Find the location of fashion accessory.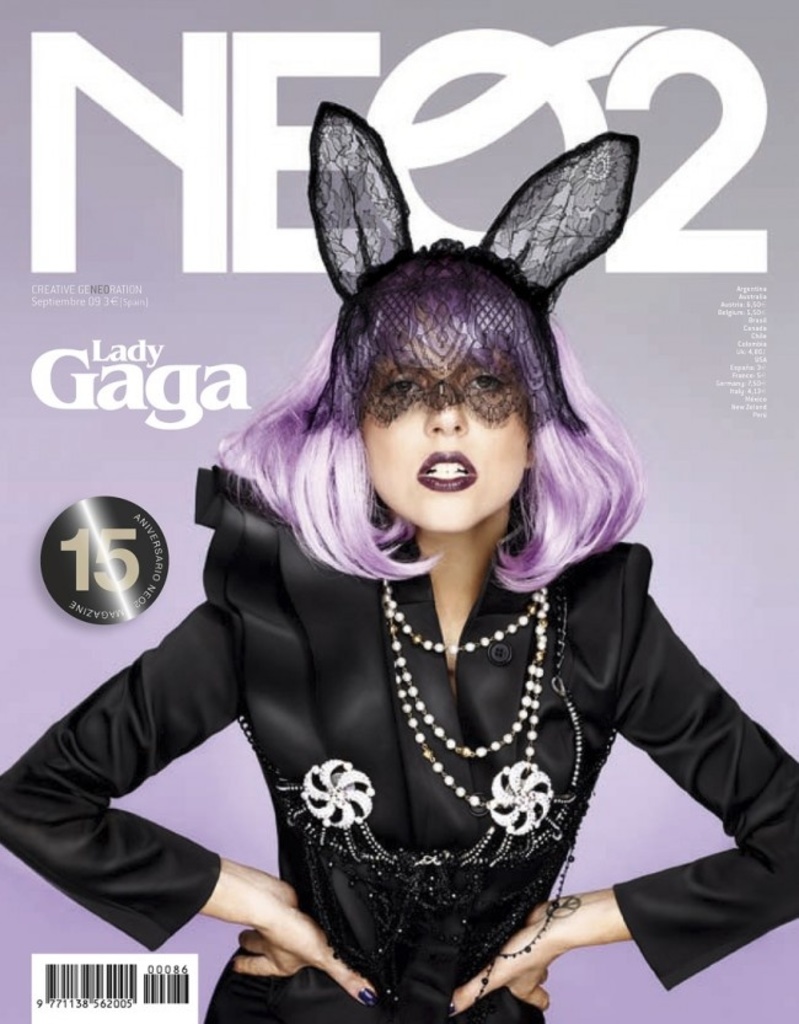
Location: select_region(446, 1004, 457, 1022).
